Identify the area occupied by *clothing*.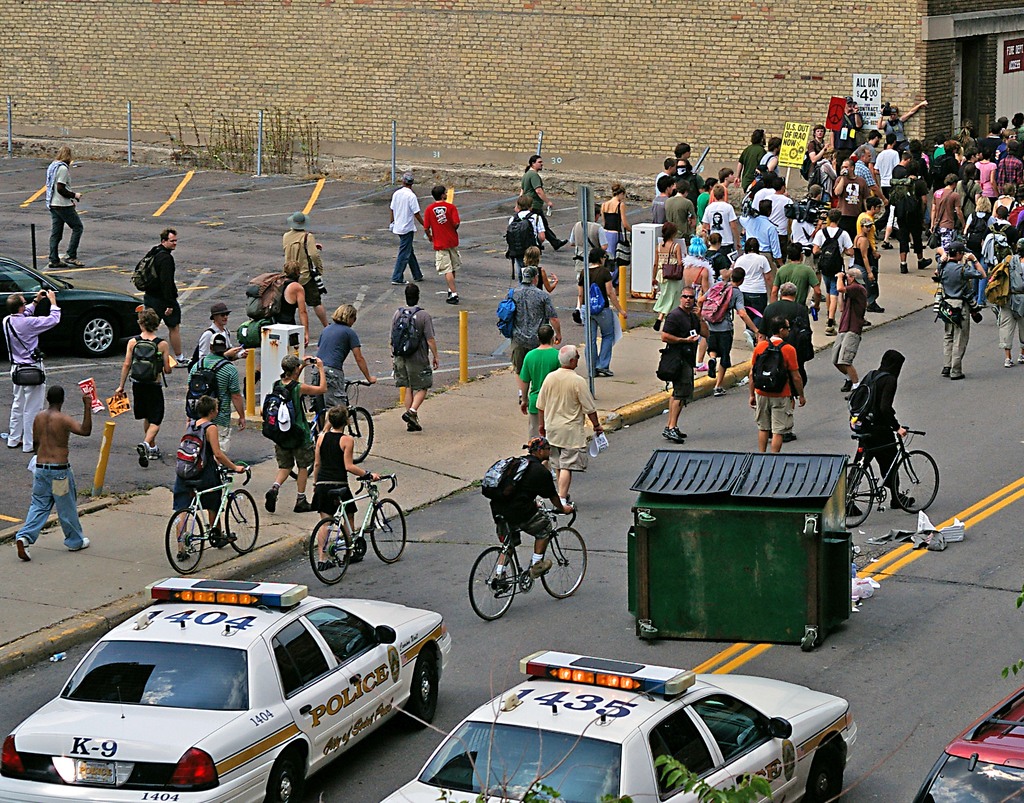
Area: crop(666, 303, 700, 400).
